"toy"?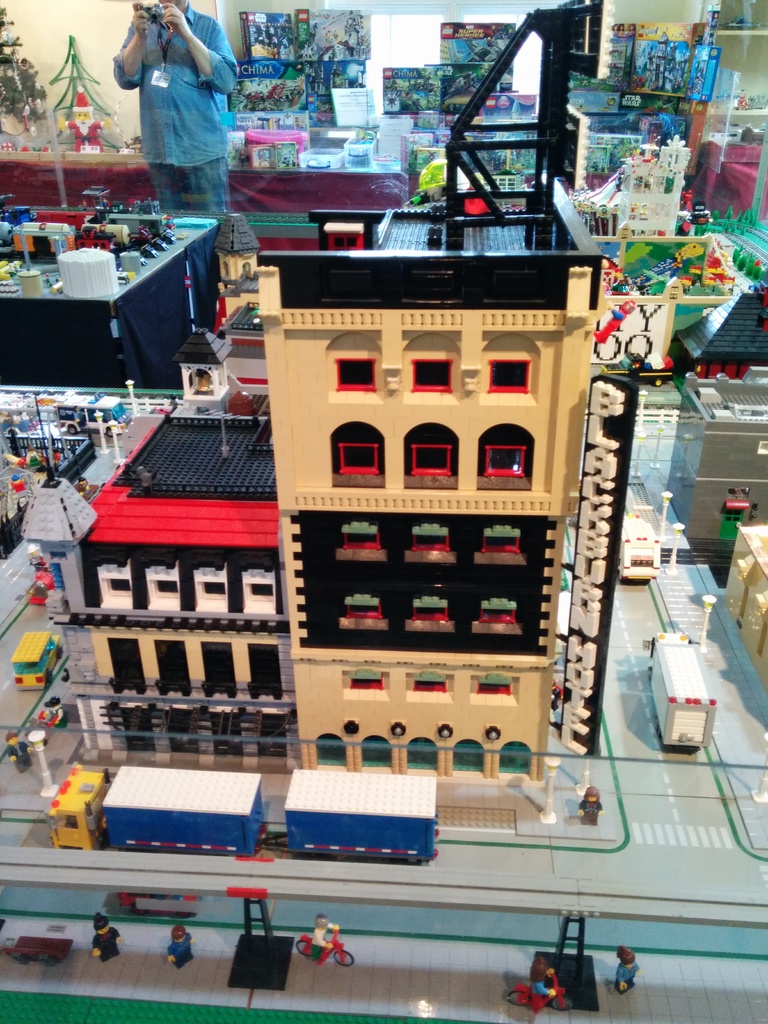
pyautogui.locateOnScreen(282, 776, 442, 865)
